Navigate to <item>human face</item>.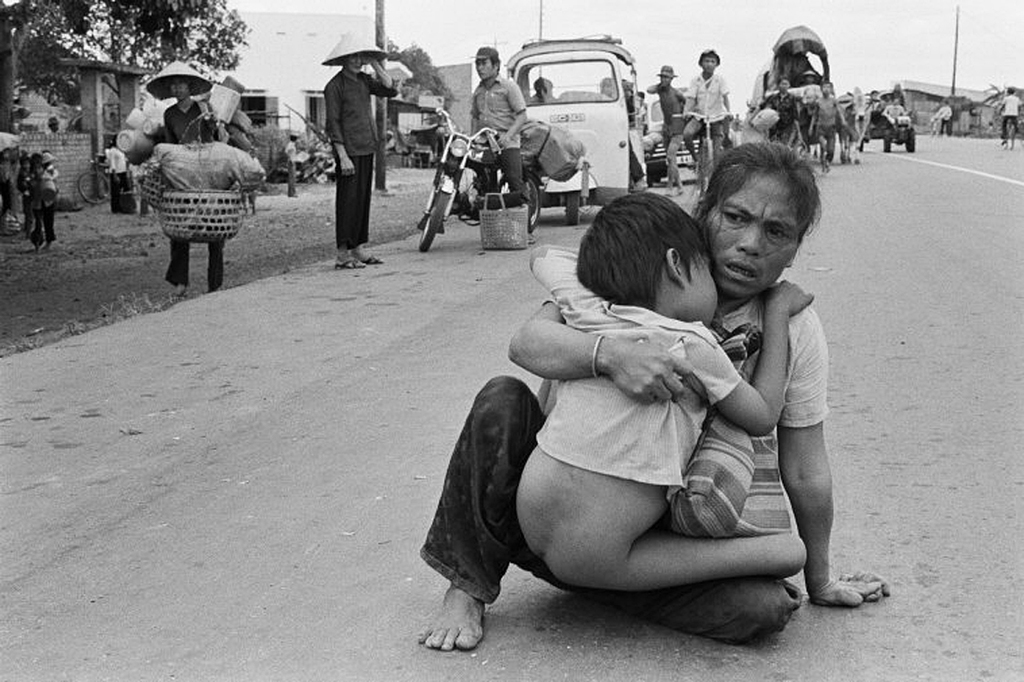
Navigation target: [x1=471, y1=52, x2=500, y2=76].
